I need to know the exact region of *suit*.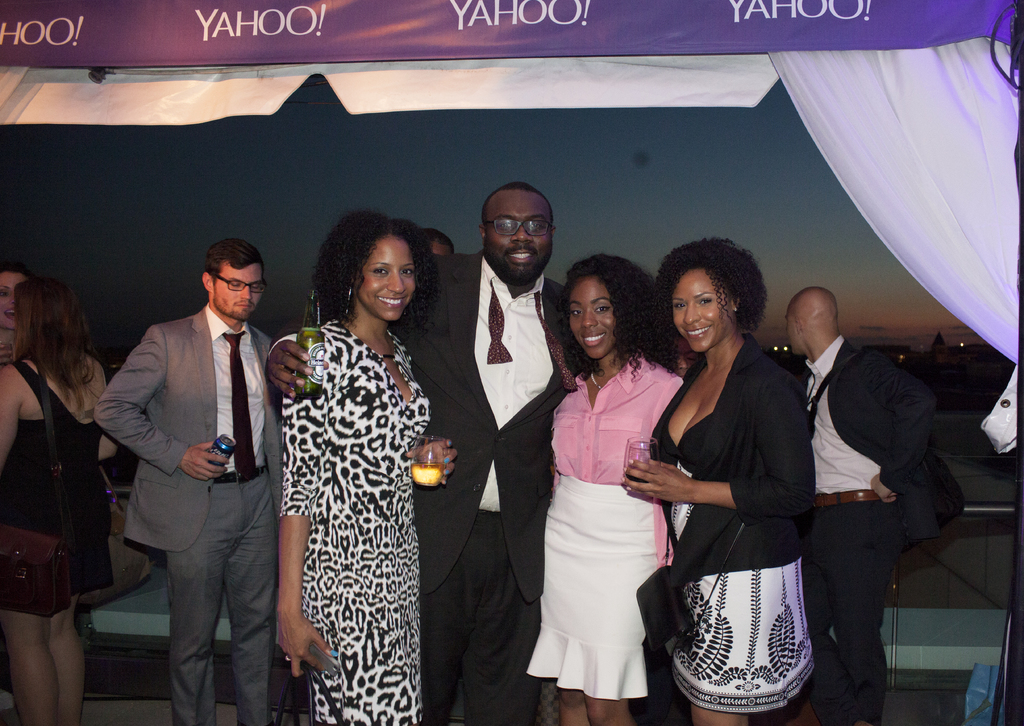
Region: (x1=267, y1=246, x2=612, y2=725).
